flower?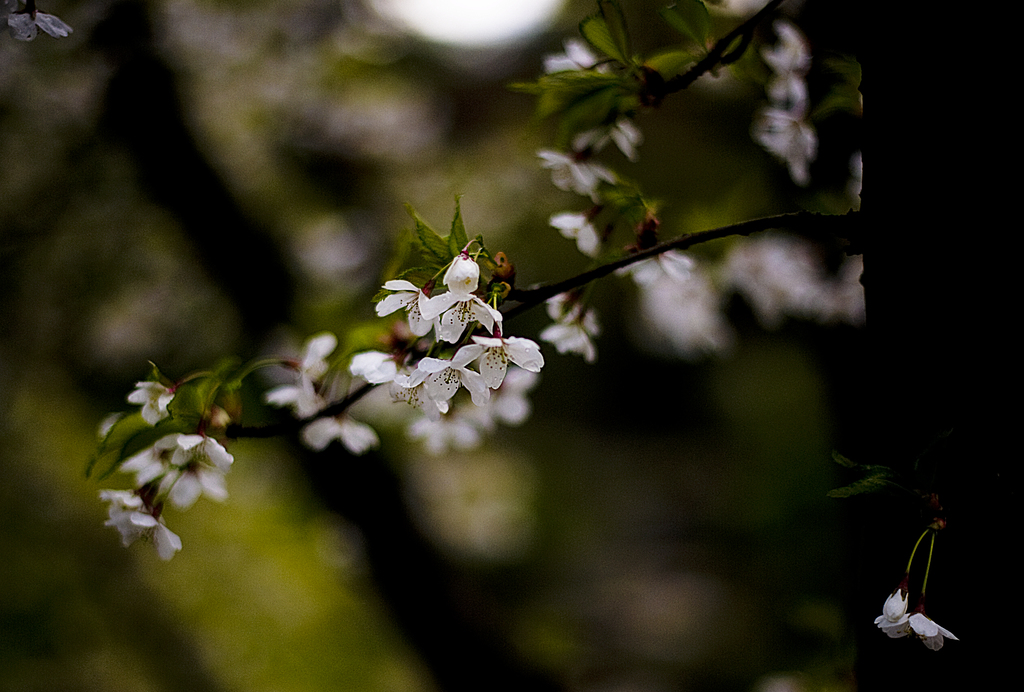
[535,41,606,77]
